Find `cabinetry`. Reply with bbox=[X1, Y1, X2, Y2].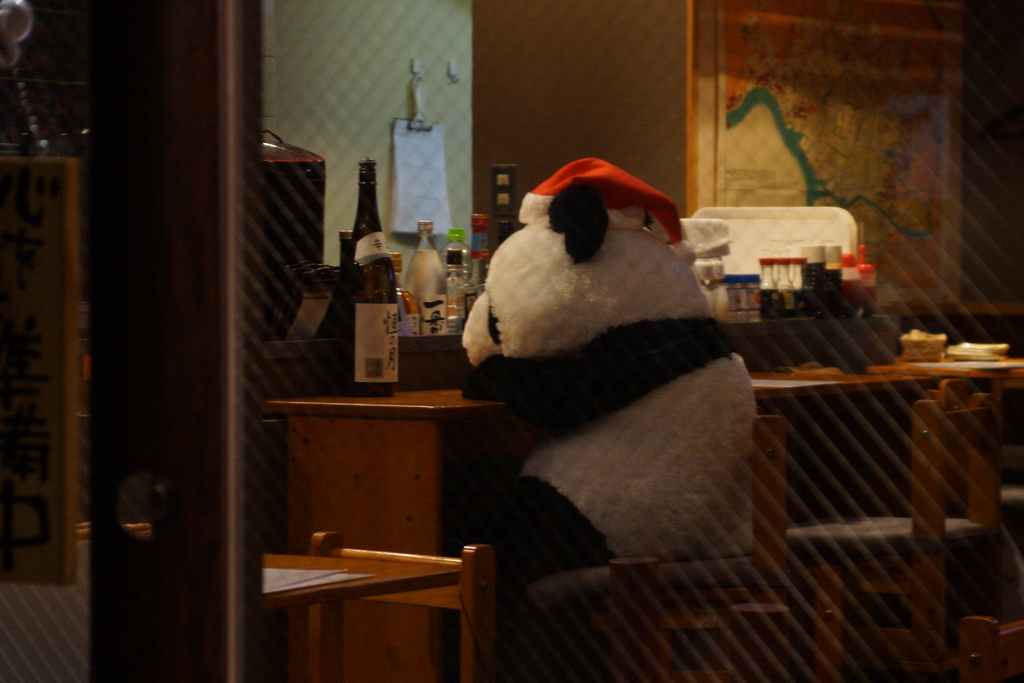
bbox=[282, 394, 789, 682].
